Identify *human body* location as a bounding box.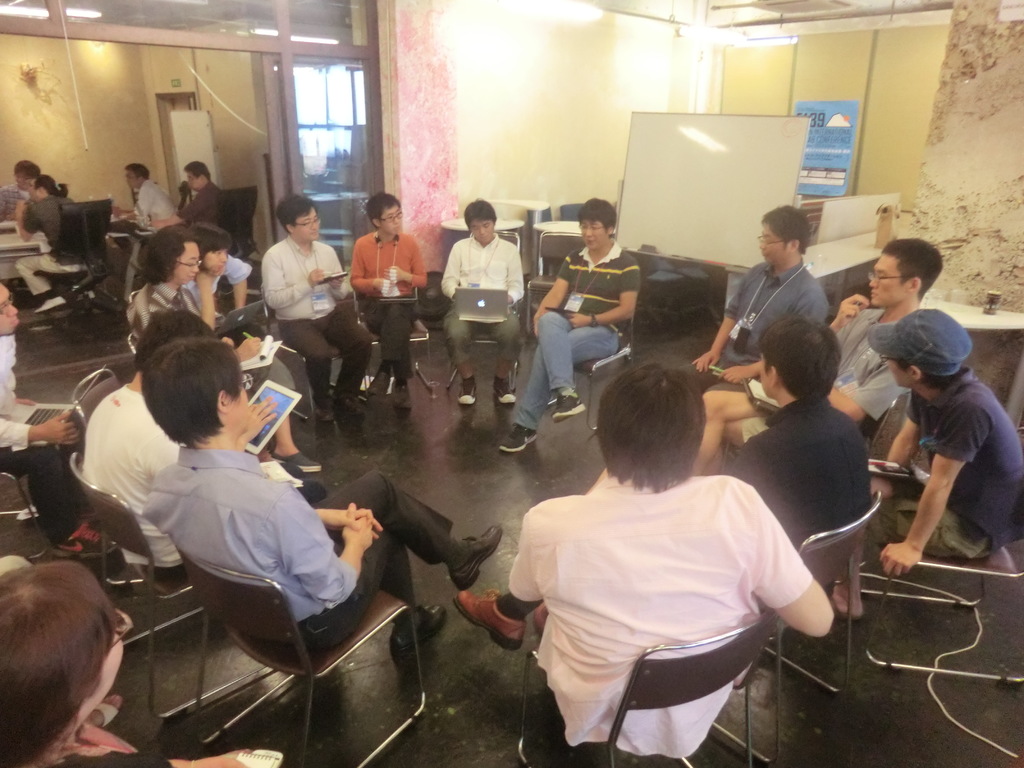
(129,183,233,273).
